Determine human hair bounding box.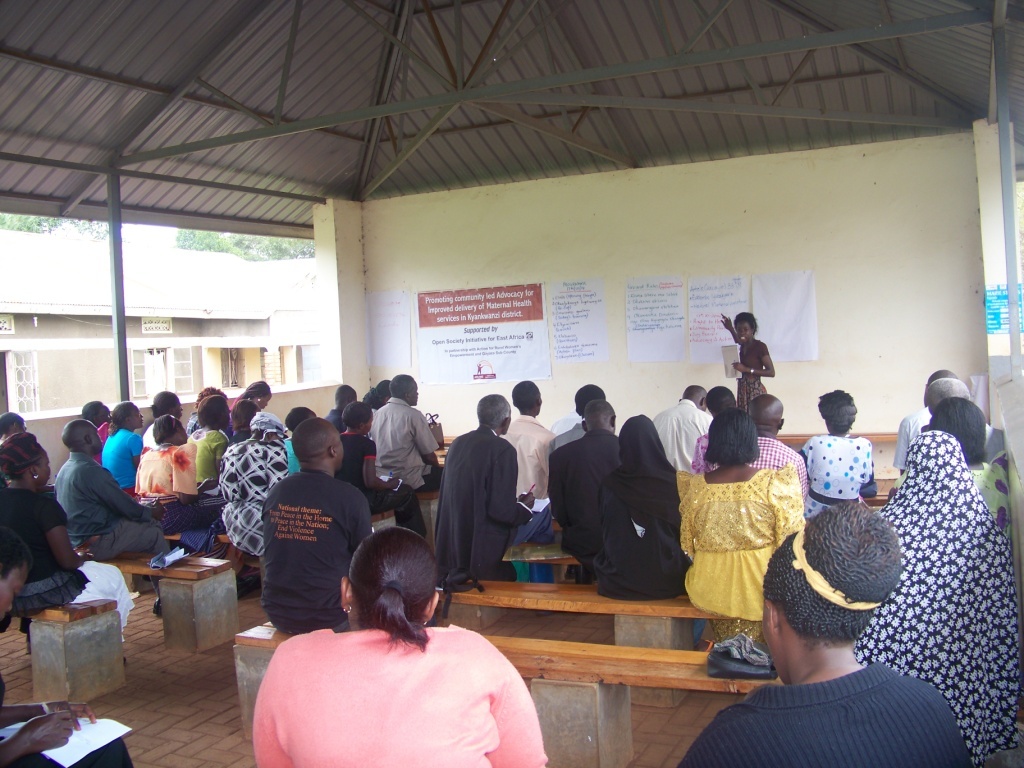
Determined: <region>0, 411, 26, 435</region>.
